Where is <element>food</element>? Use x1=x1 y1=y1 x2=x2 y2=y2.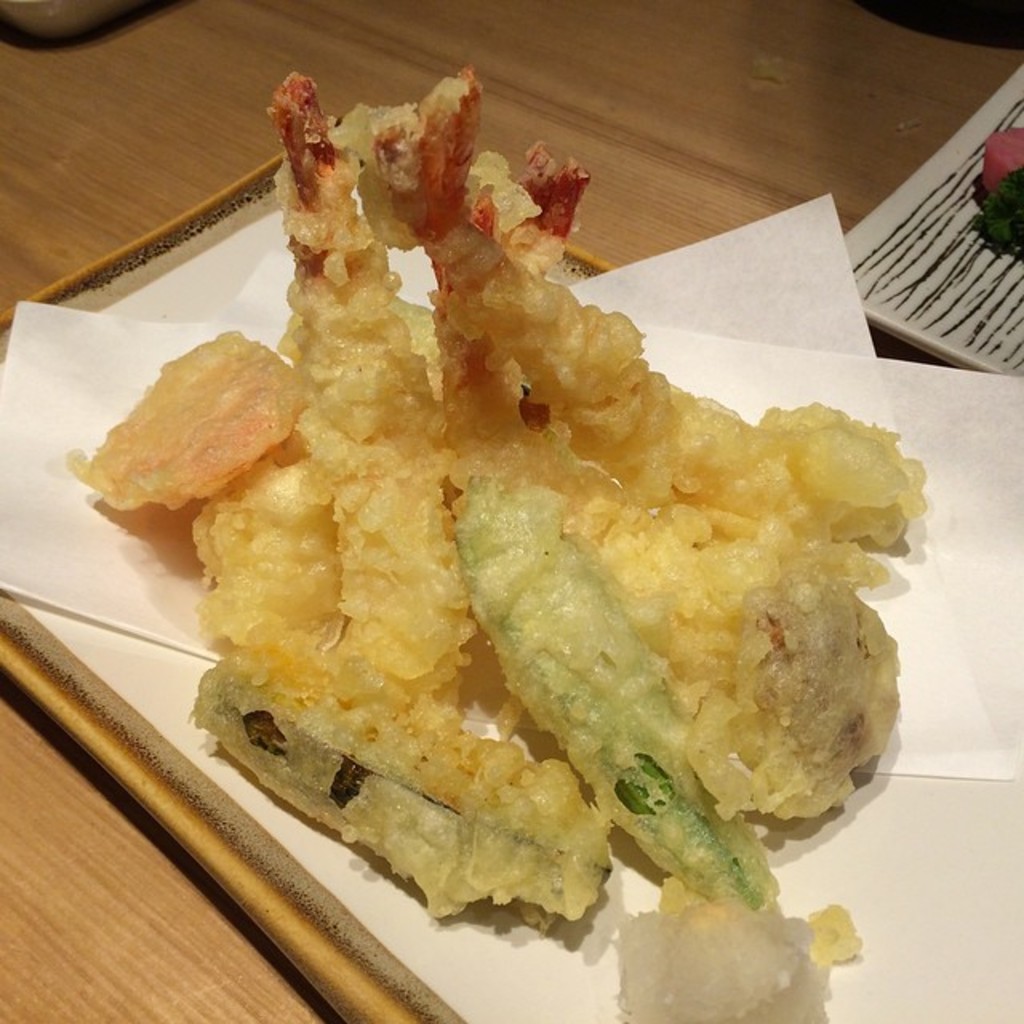
x1=126 y1=101 x2=920 y2=917.
